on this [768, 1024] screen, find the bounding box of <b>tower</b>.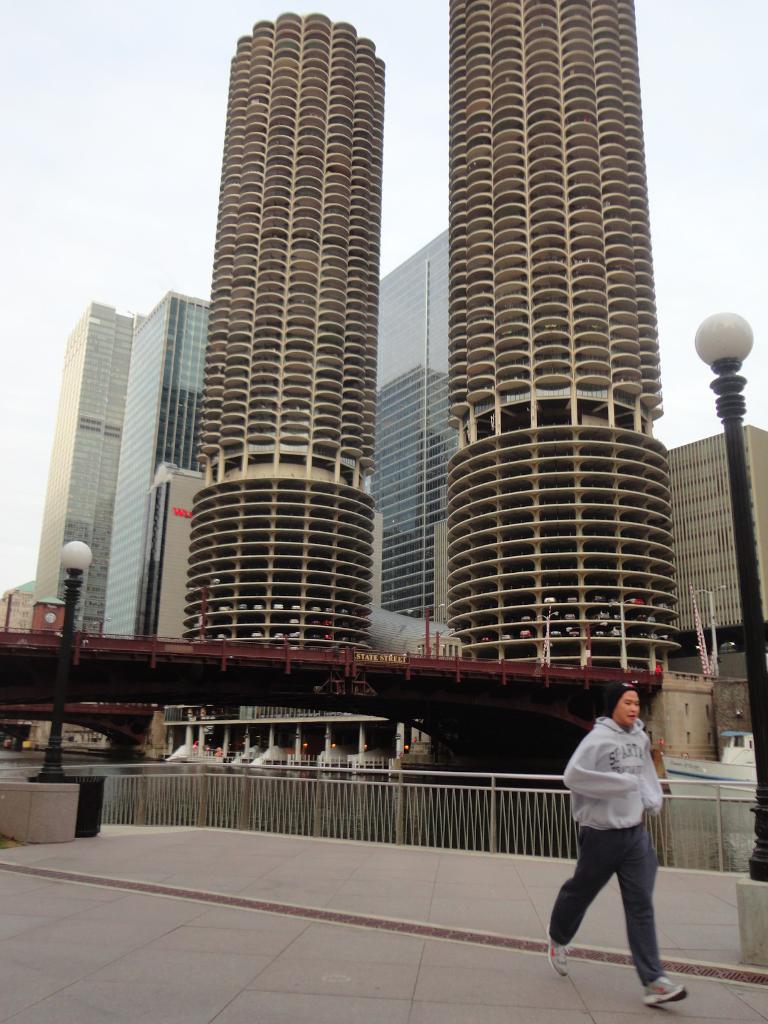
Bounding box: 384 234 456 646.
